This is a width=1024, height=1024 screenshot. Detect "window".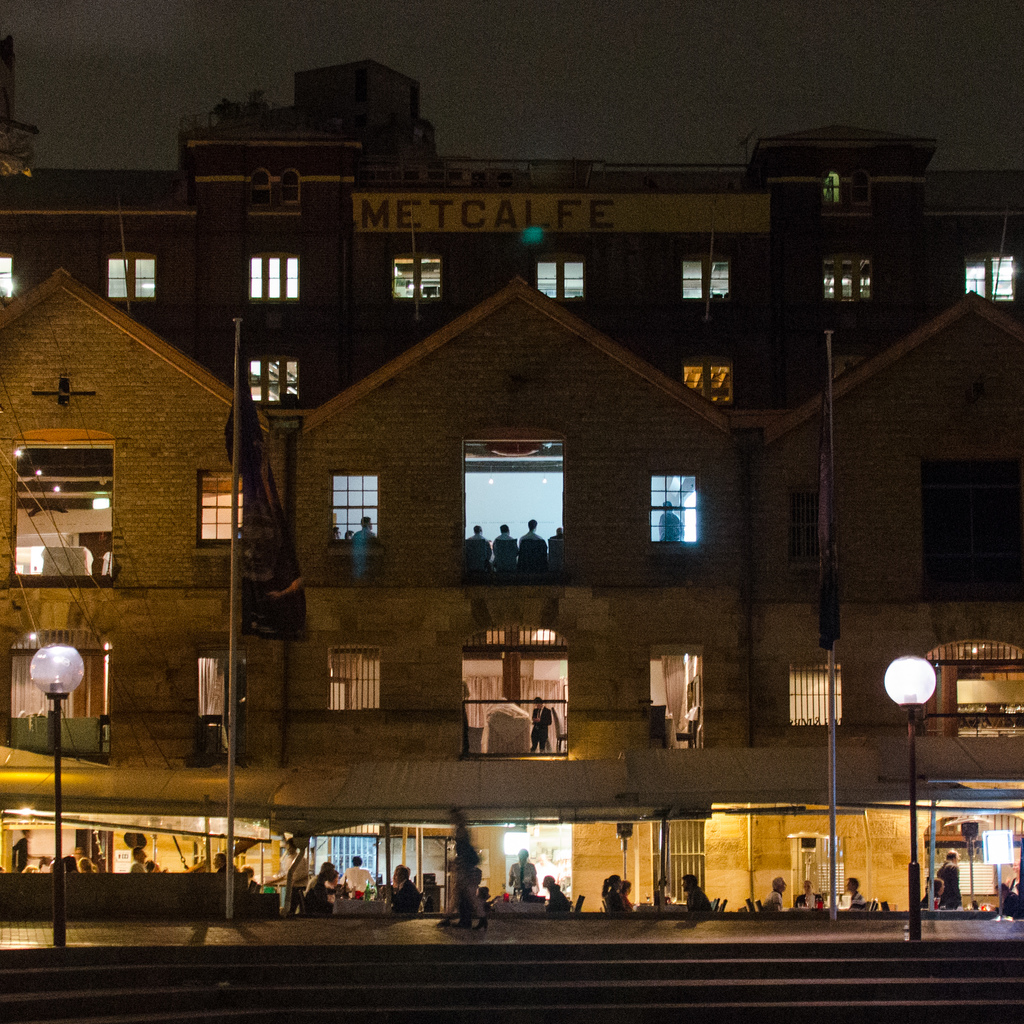
bbox(959, 253, 1018, 297).
